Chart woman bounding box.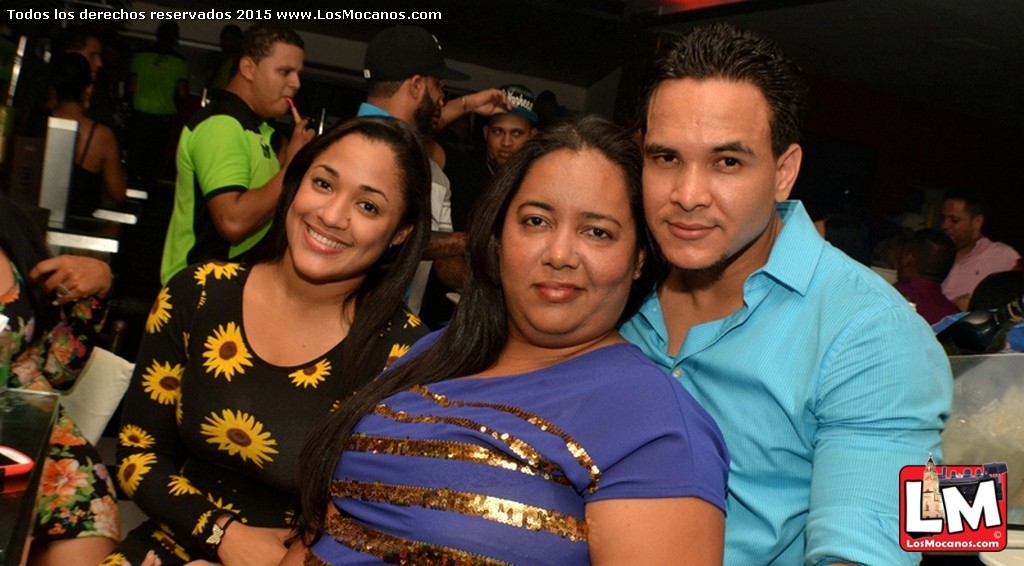
Charted: [293, 119, 725, 565].
